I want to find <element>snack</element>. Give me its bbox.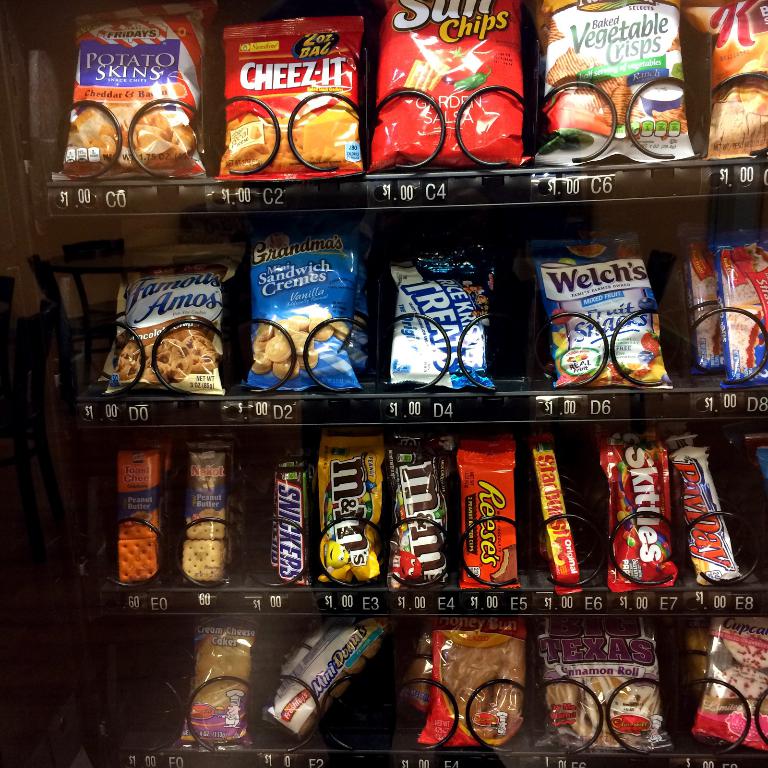
<box>418,621,543,751</box>.
